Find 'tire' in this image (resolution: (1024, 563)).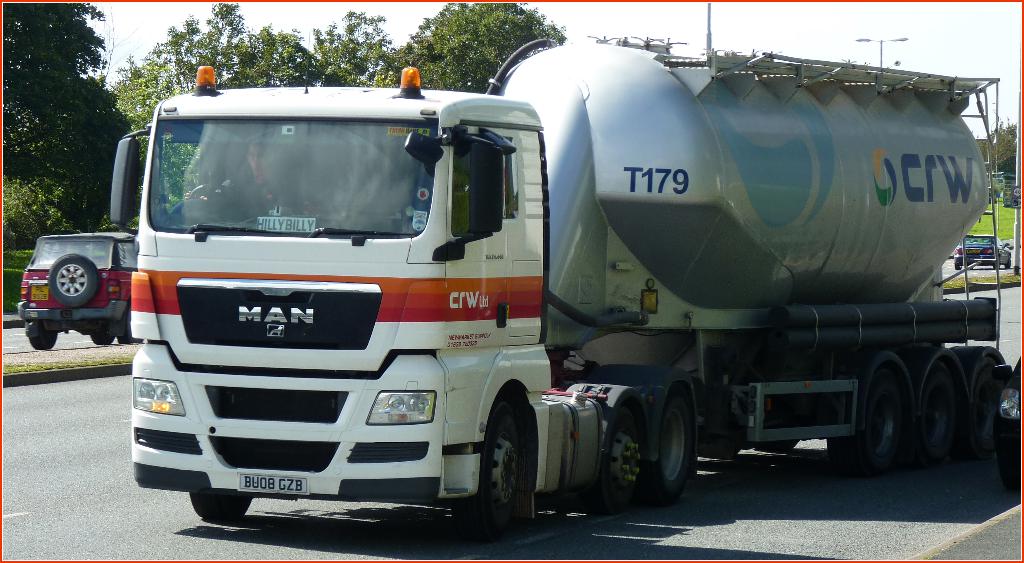
bbox(962, 358, 1007, 460).
